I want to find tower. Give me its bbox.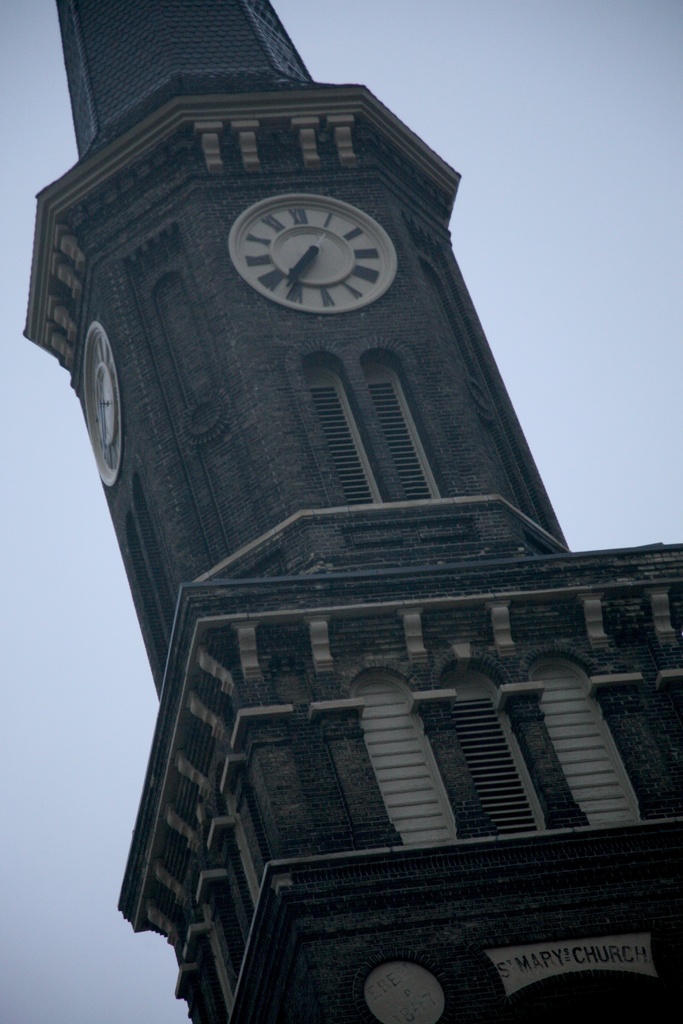
region(0, 0, 682, 1023).
